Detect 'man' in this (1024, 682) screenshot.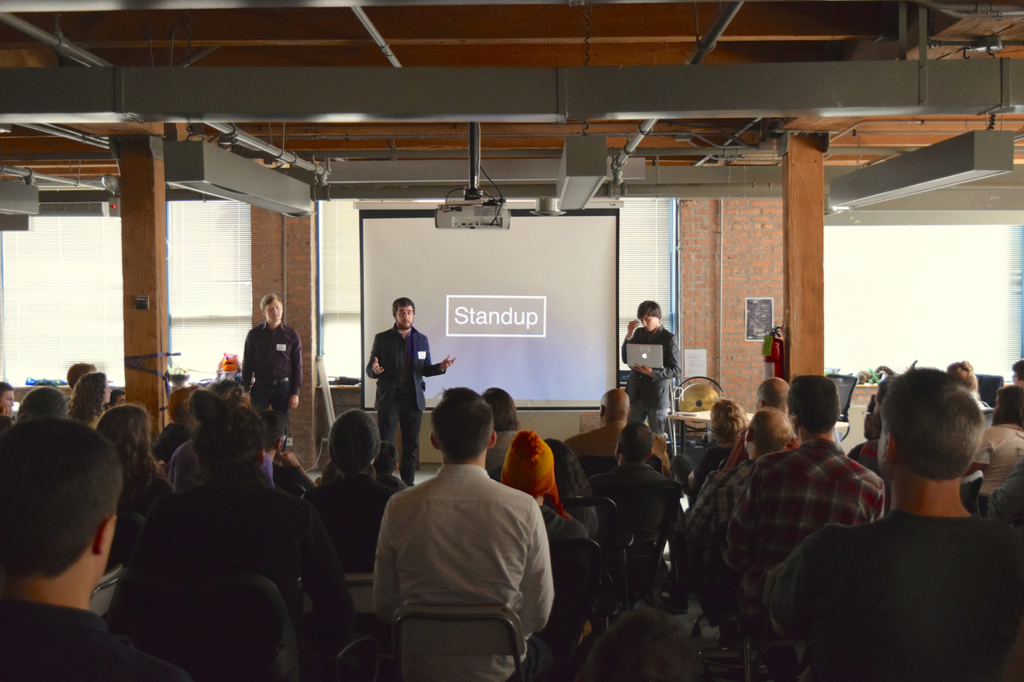
Detection: 769 361 1023 681.
